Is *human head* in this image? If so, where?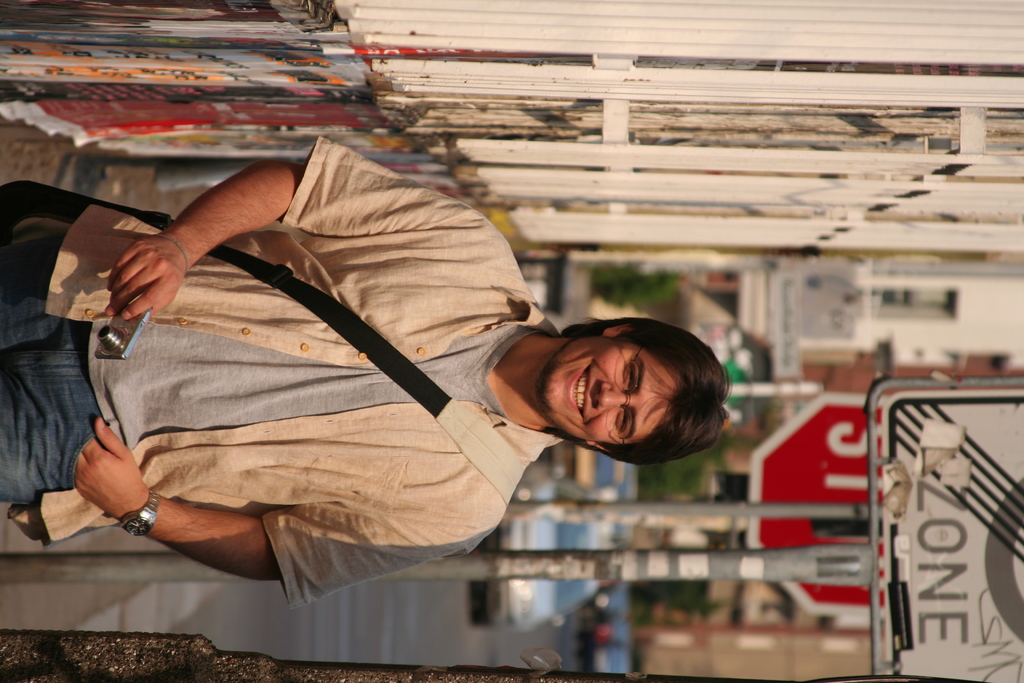
Yes, at x1=527 y1=324 x2=723 y2=452.
